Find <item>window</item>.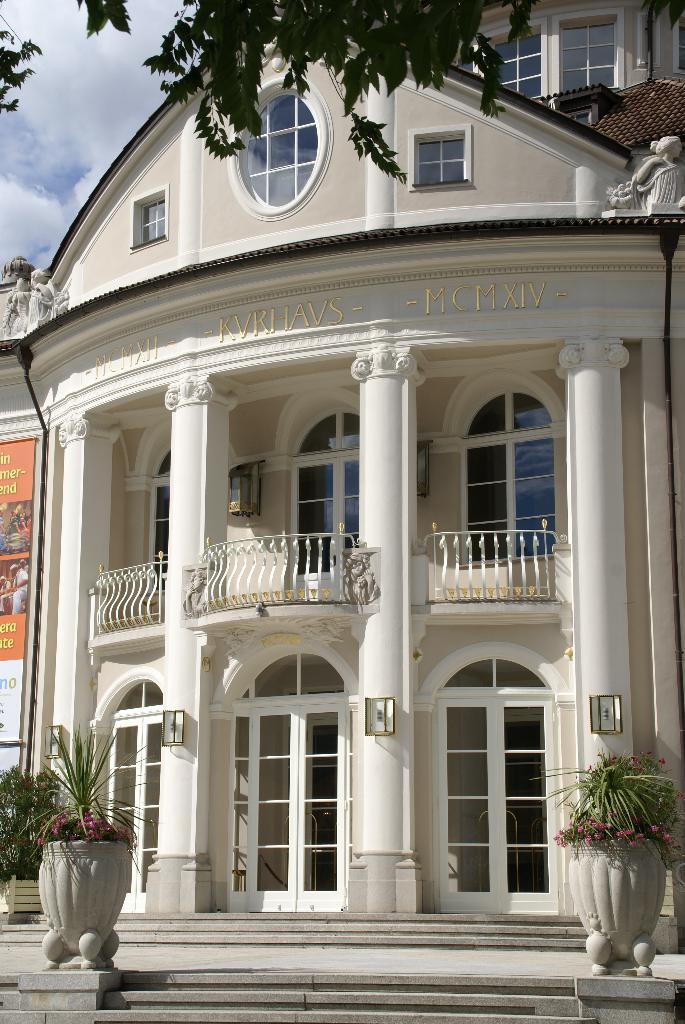
304, 806, 344, 844.
